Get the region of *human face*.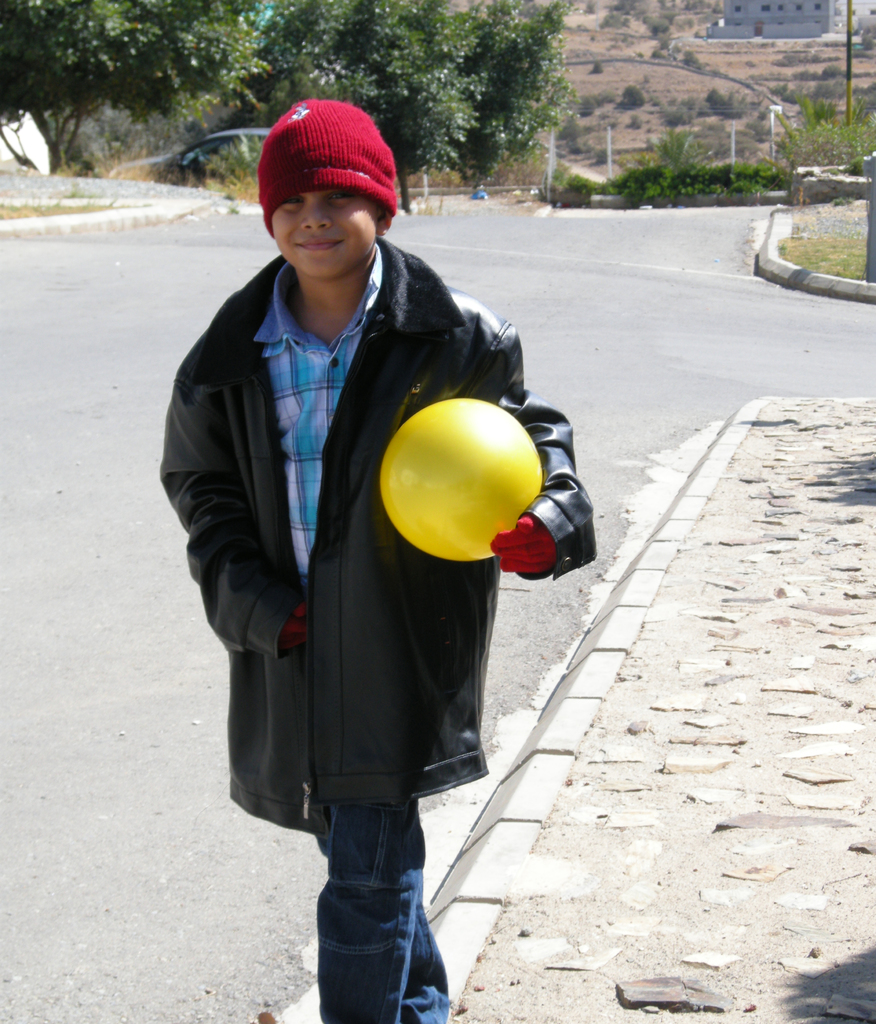
locate(277, 184, 377, 277).
